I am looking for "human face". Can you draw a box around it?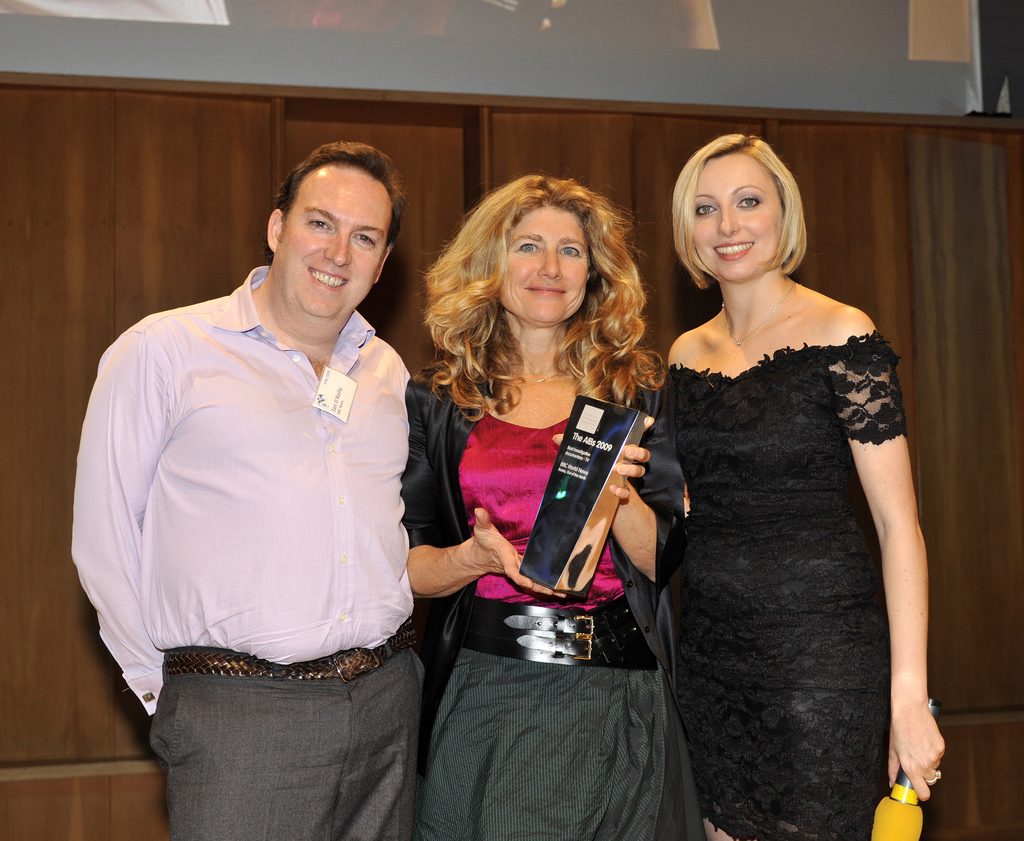
Sure, the bounding box is bbox(270, 161, 396, 326).
